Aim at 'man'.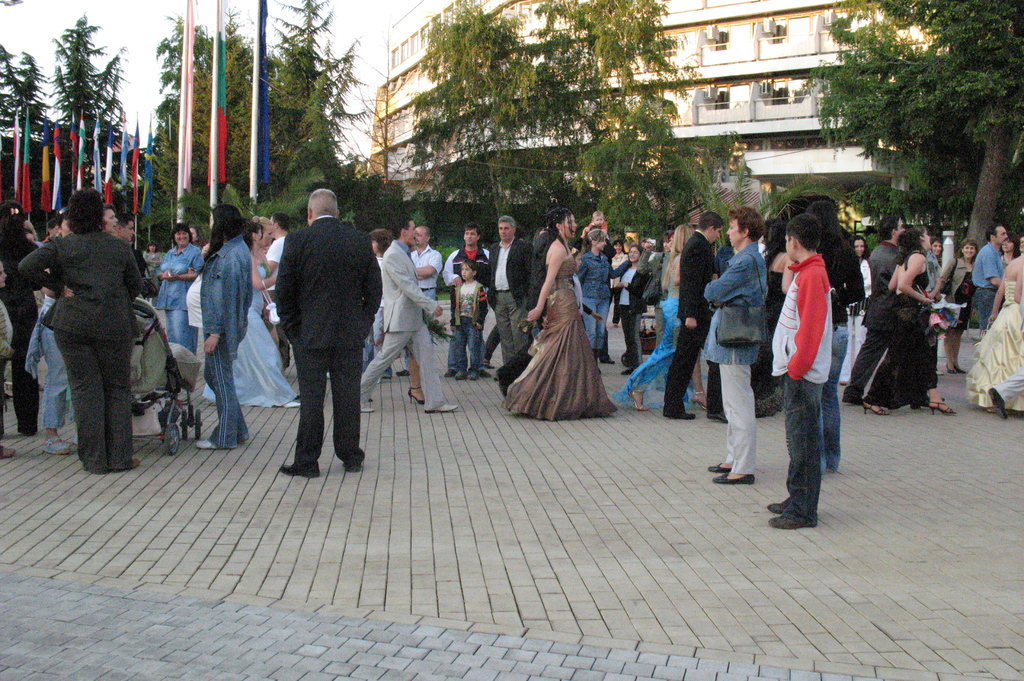
Aimed at <box>662,211,730,422</box>.
